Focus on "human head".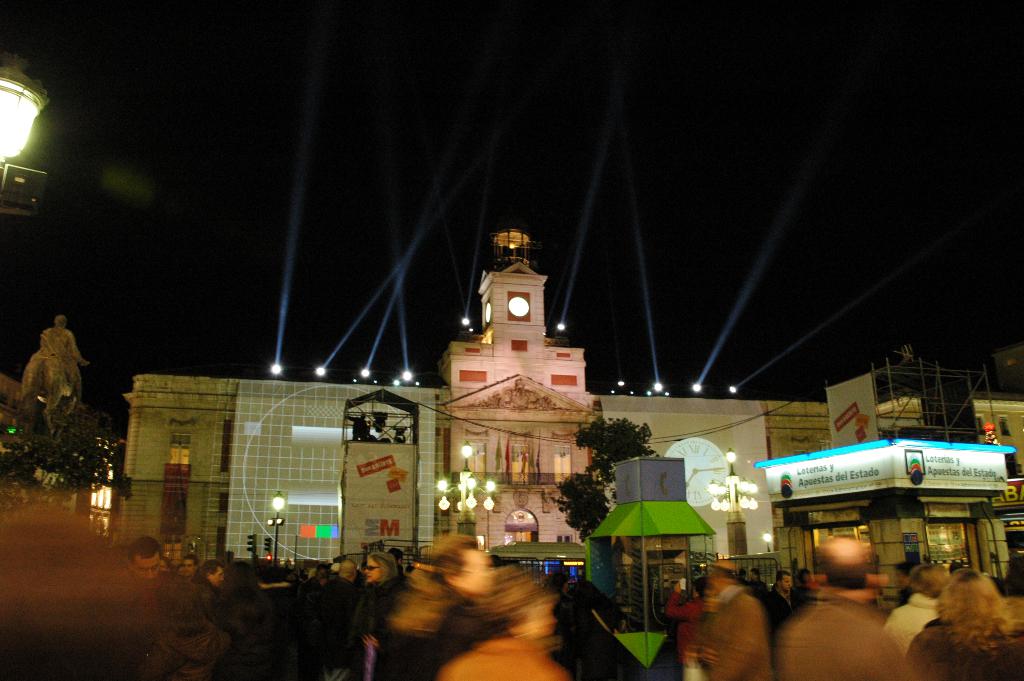
Focused at <box>362,553,396,584</box>.
